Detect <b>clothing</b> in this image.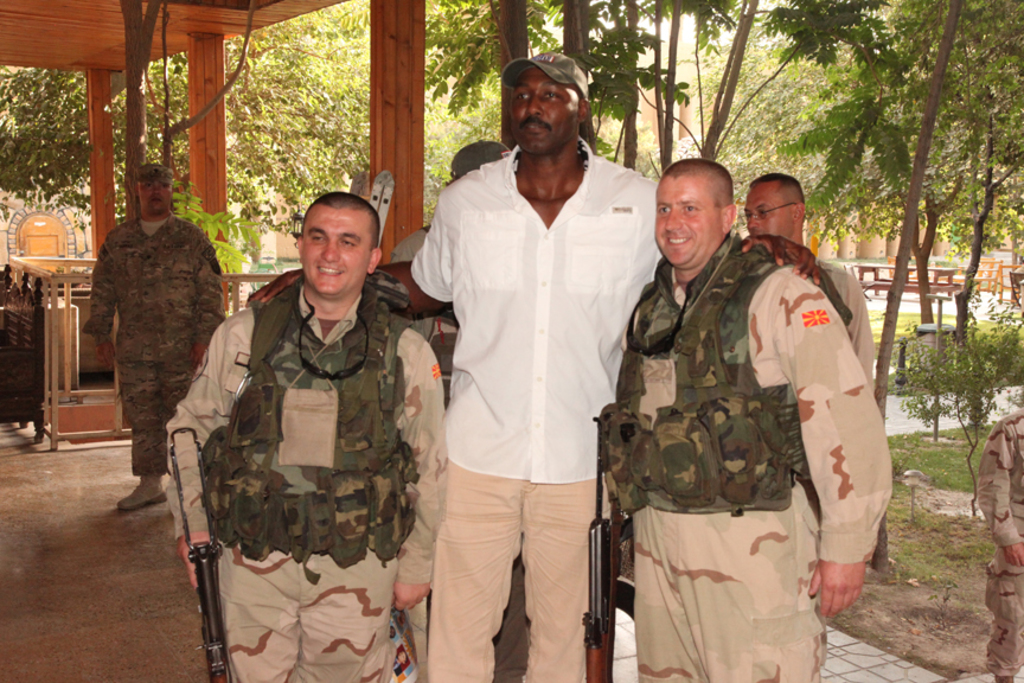
Detection: x1=164 y1=270 x2=454 y2=682.
